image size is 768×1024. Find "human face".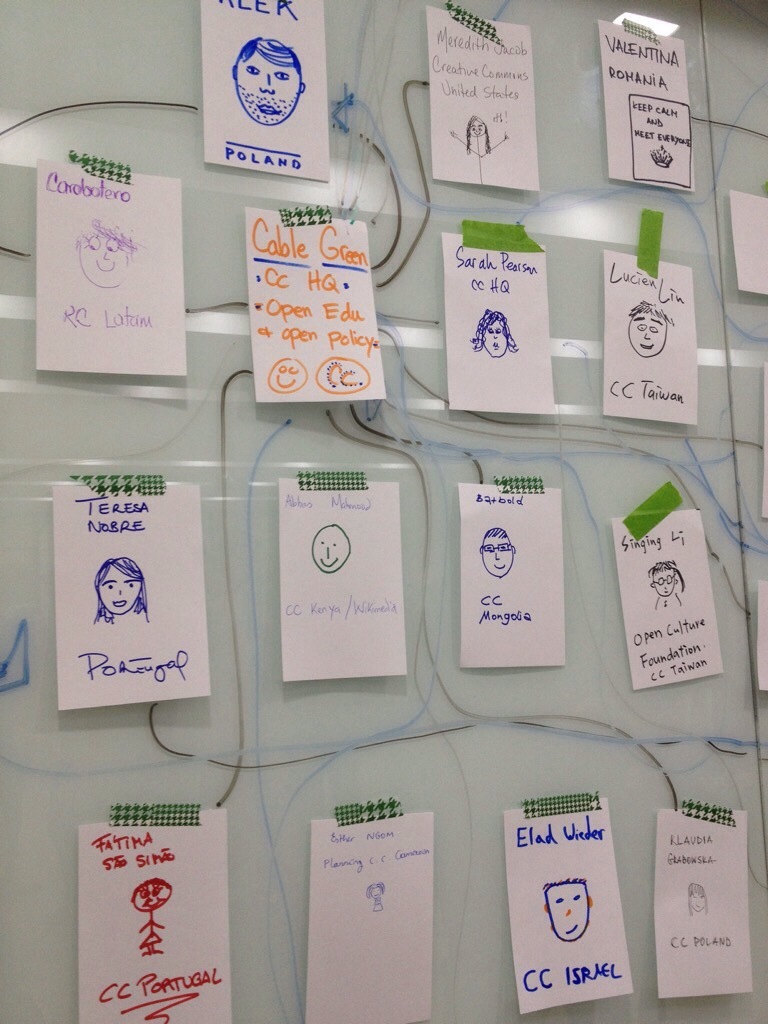
487/317/502/358.
